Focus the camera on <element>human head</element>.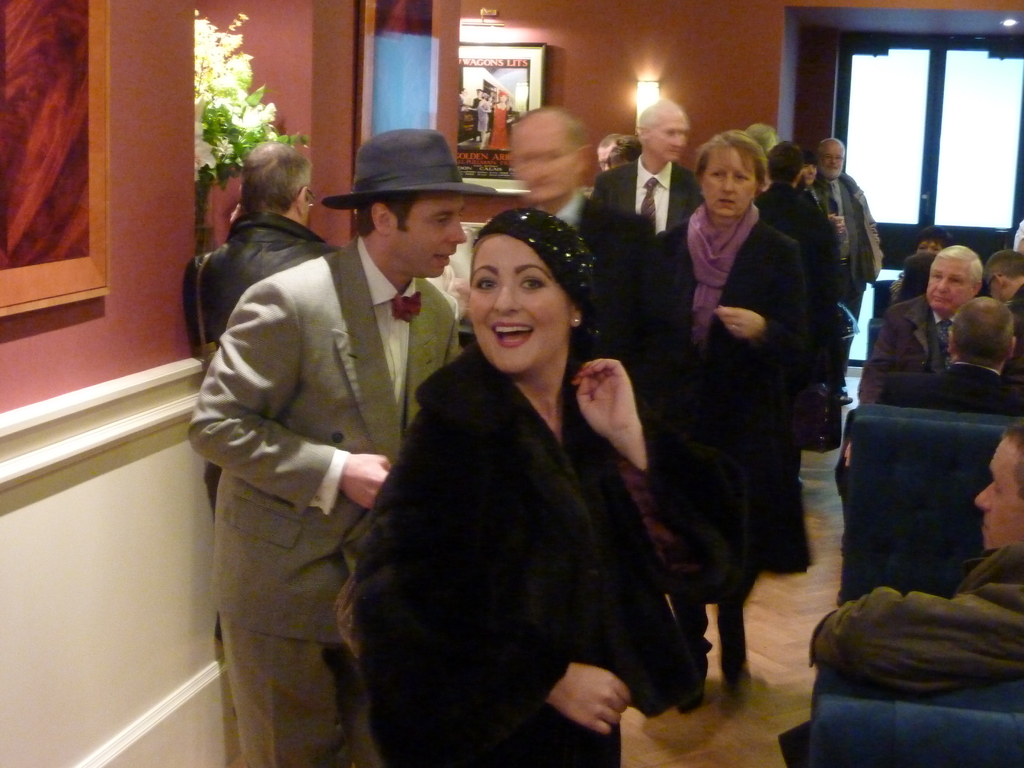
Focus region: <bbox>945, 295, 1014, 371</bbox>.
